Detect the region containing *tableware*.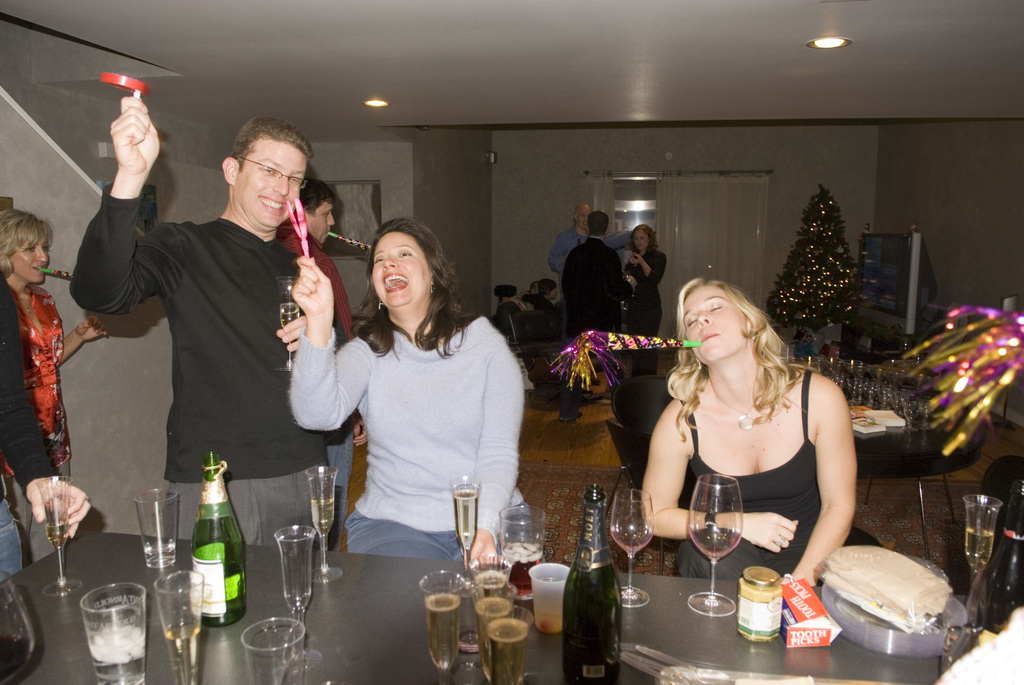
(left=131, top=489, right=179, bottom=571).
